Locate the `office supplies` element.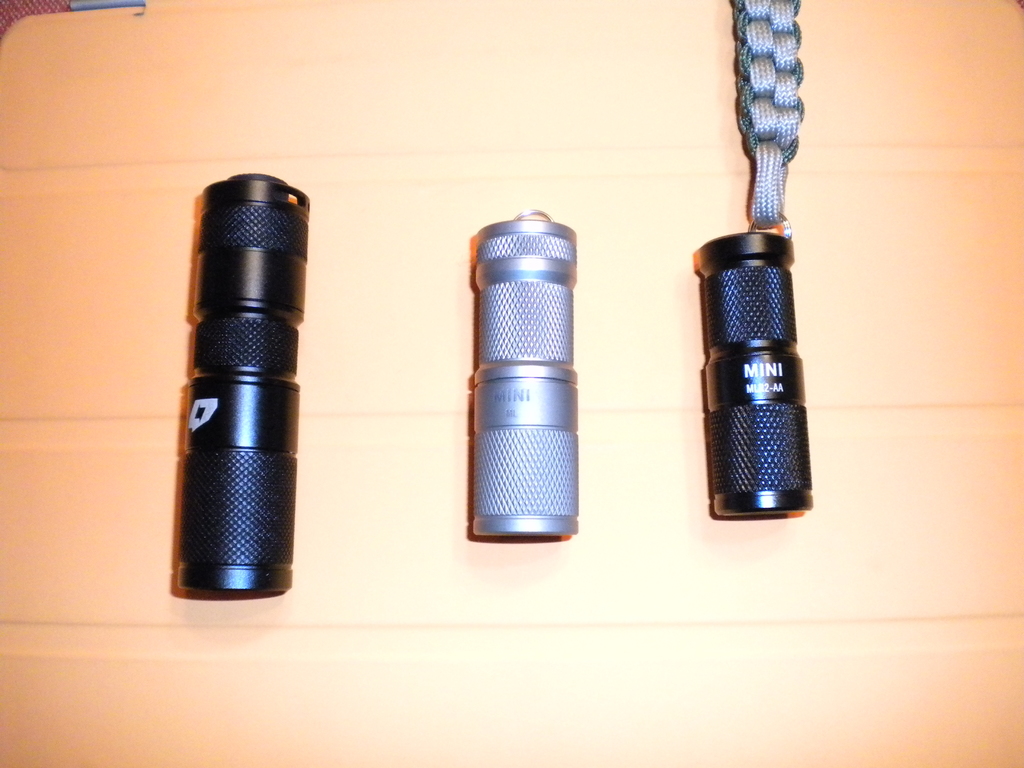
Element bbox: box(467, 211, 580, 544).
